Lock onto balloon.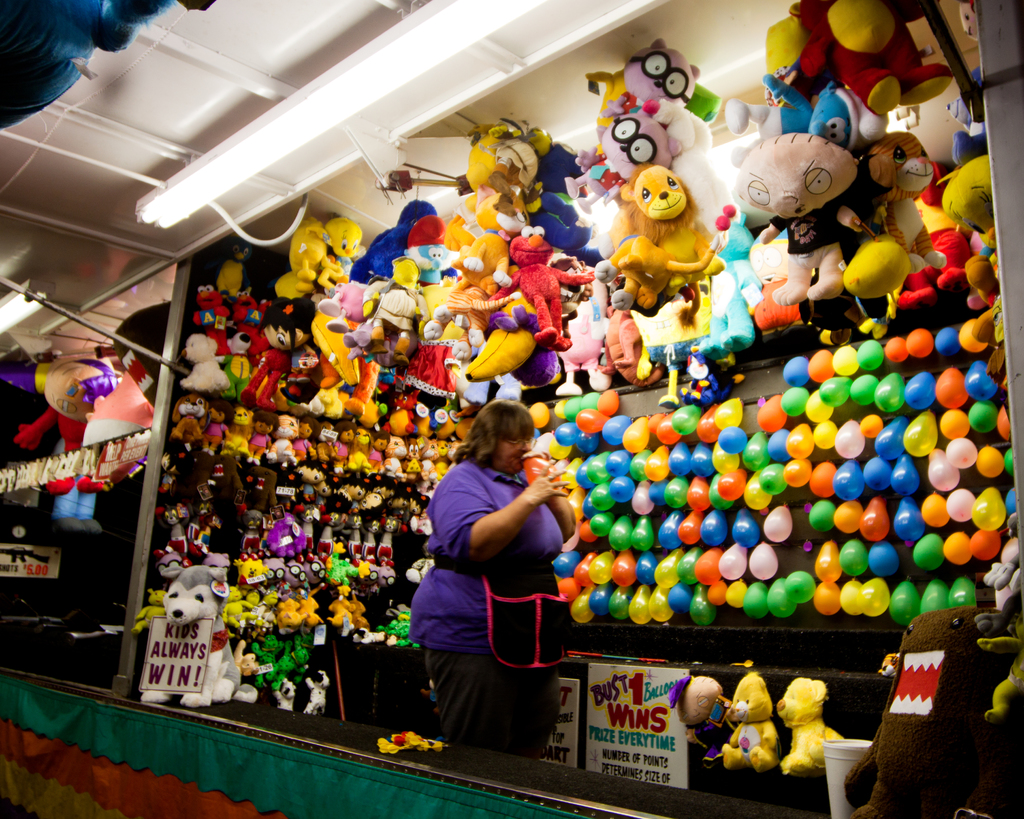
Locked: 840/534/870/577.
